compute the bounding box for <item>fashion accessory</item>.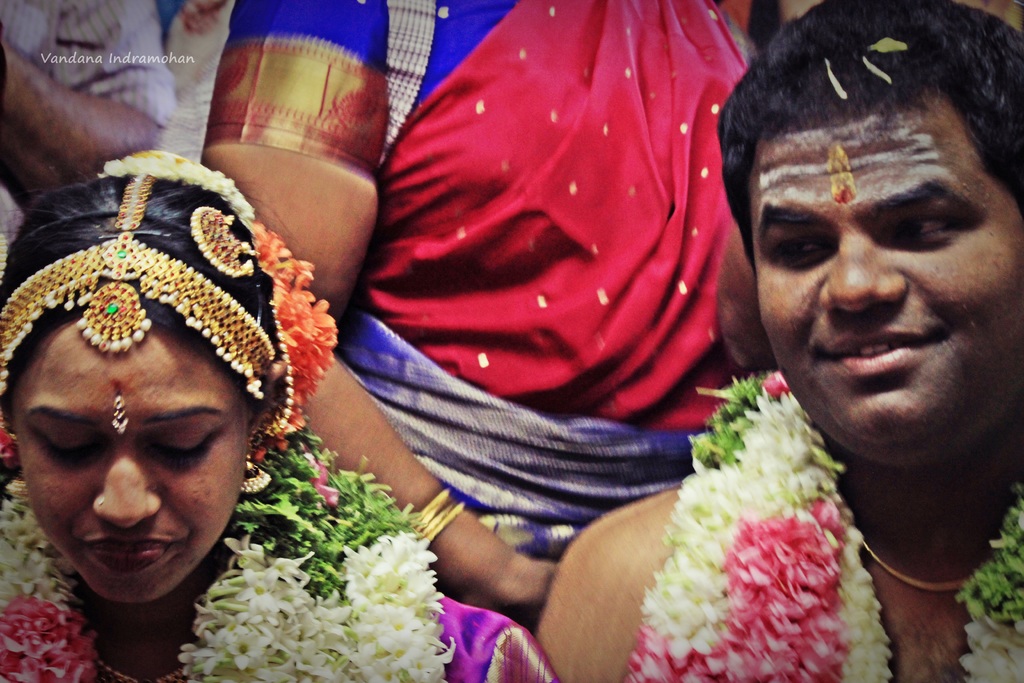
bbox=(6, 472, 29, 500).
